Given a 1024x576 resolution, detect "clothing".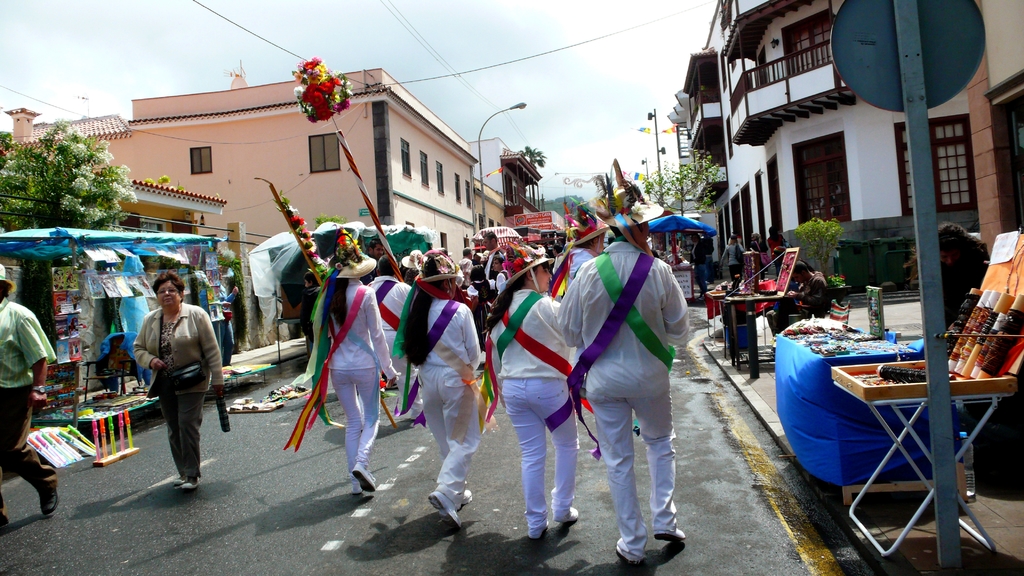
[559, 211, 693, 536].
